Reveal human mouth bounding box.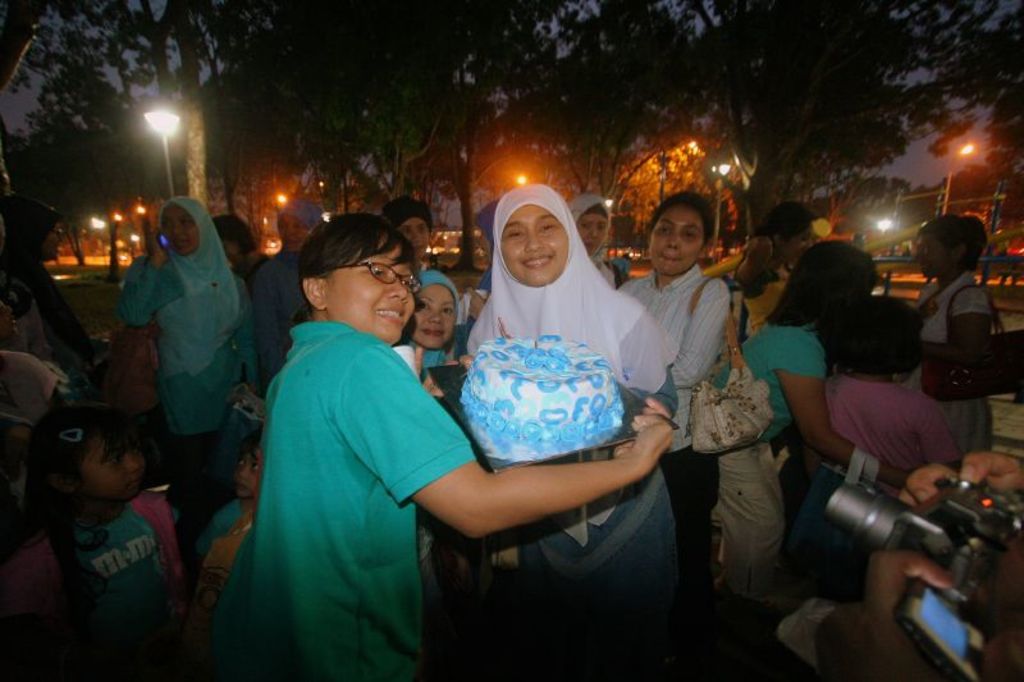
Revealed: bbox(581, 241, 599, 252).
